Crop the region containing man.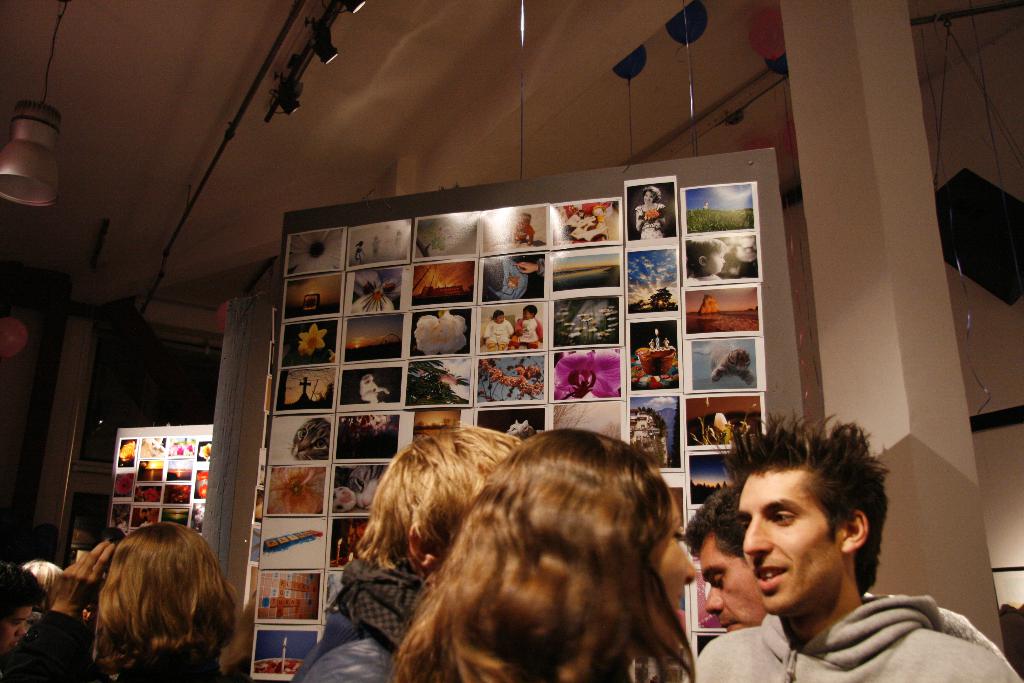
Crop region: (0, 564, 42, 654).
